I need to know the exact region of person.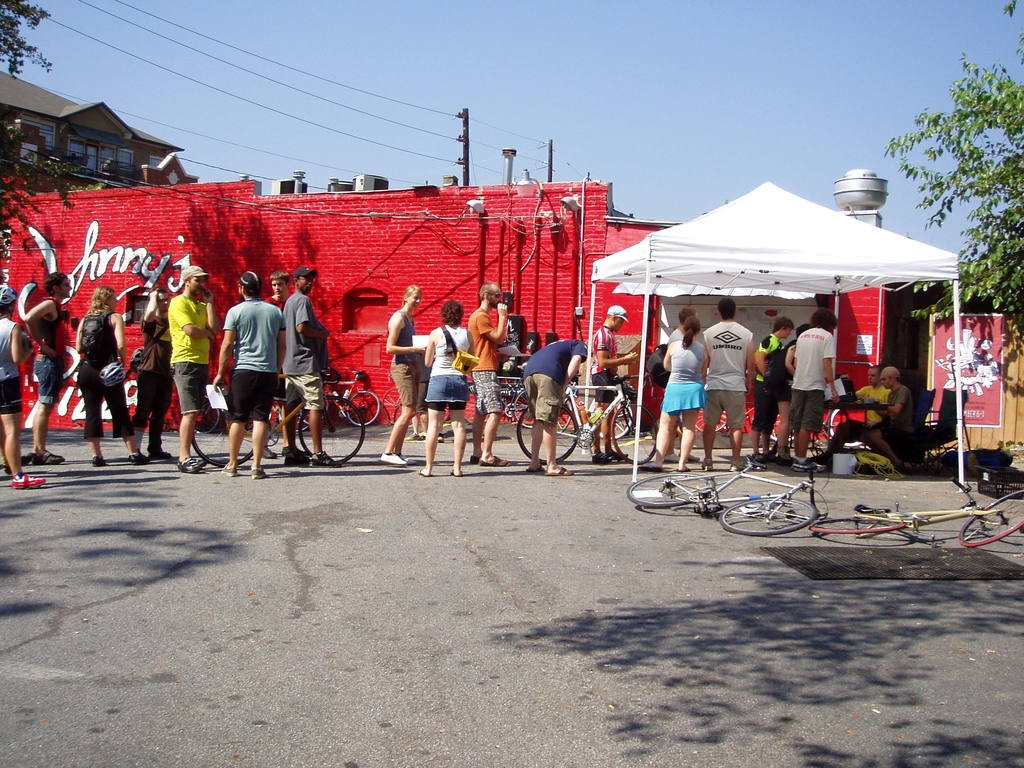
Region: (left=133, top=282, right=174, bottom=457).
